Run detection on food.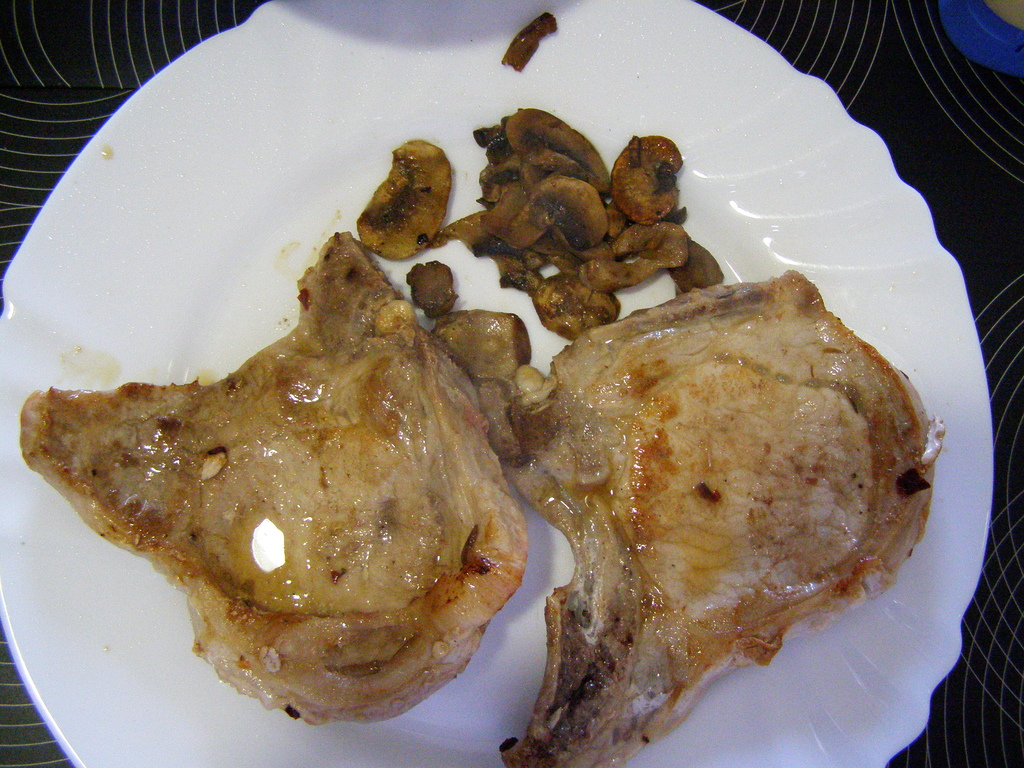
Result: <region>29, 233, 545, 743</region>.
